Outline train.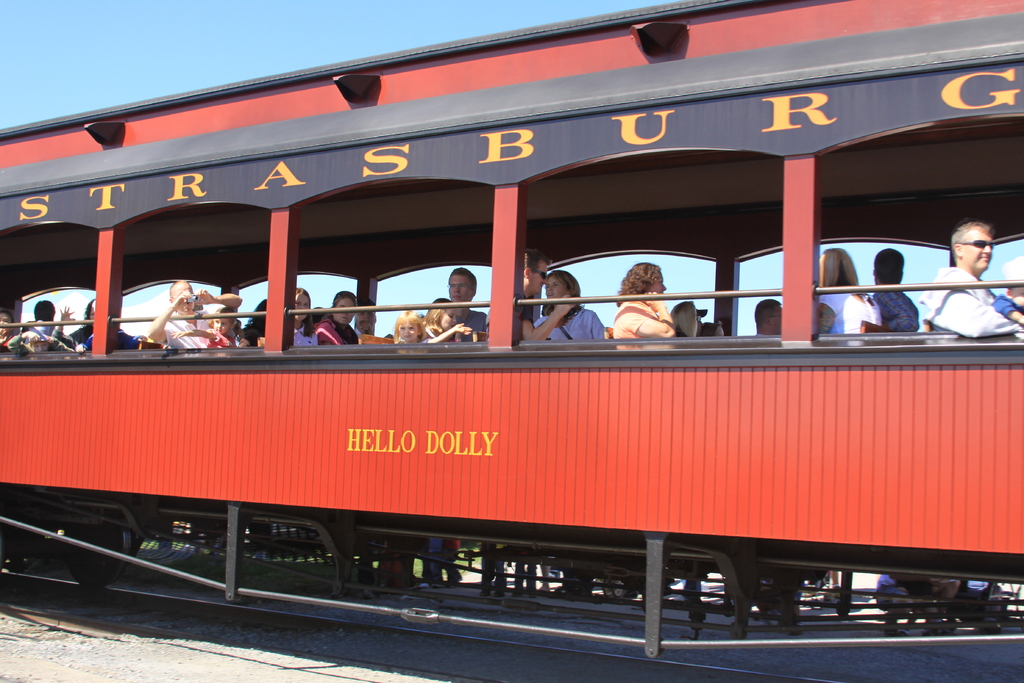
Outline: locate(0, 0, 1023, 668).
